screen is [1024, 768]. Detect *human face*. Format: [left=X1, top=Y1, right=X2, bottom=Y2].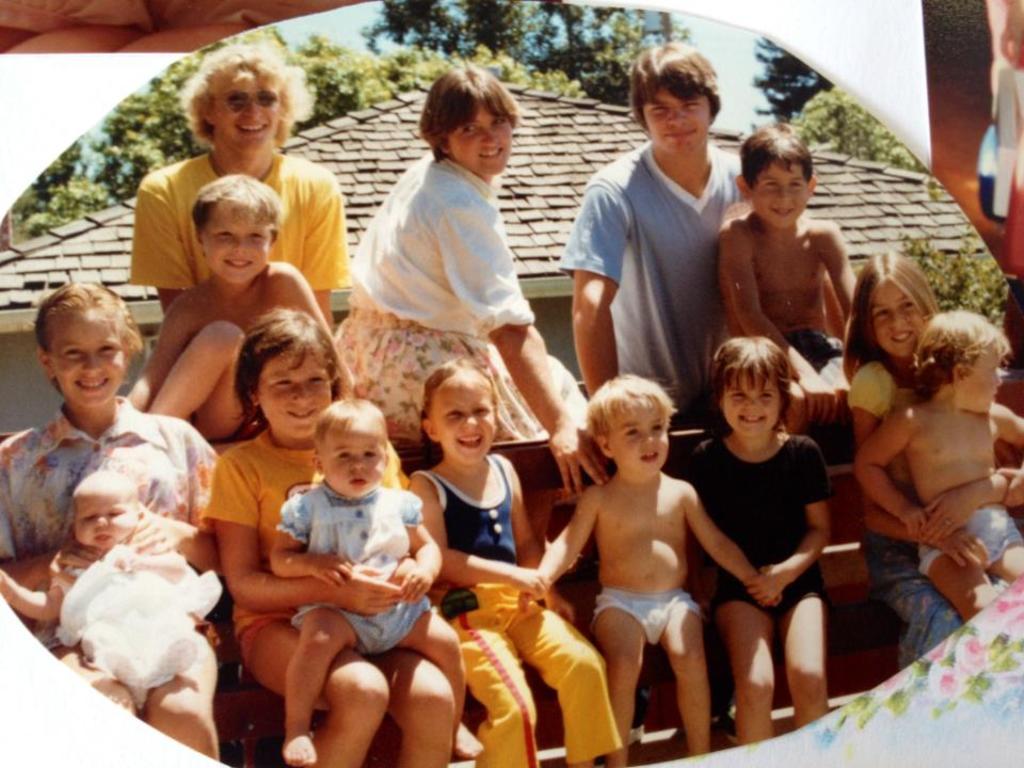
[left=753, top=162, right=810, bottom=230].
